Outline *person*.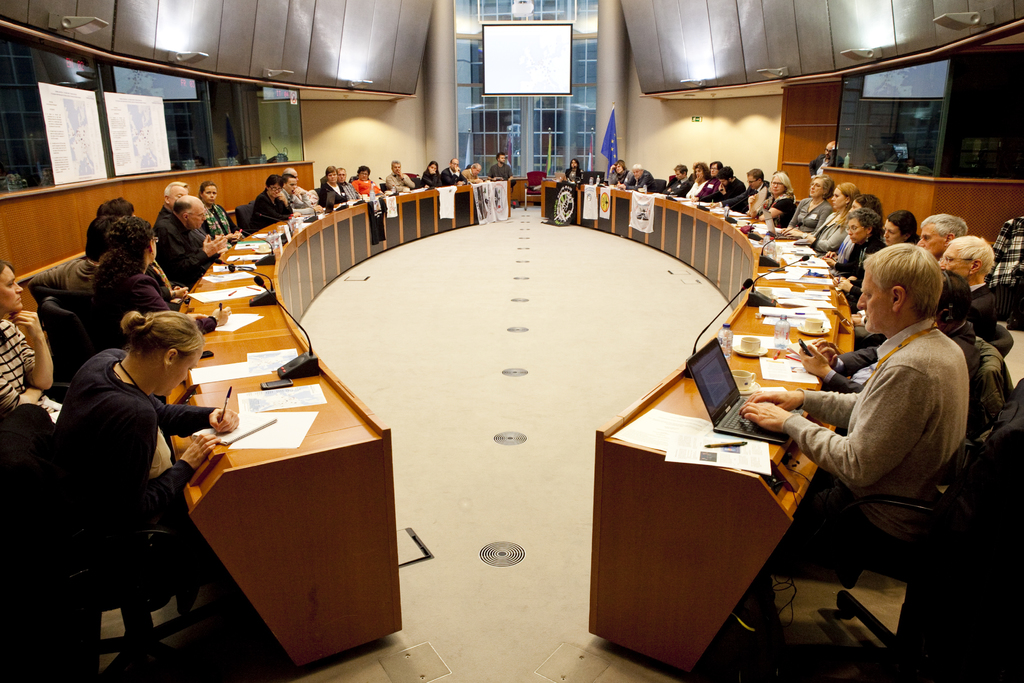
Outline: bbox=[56, 276, 229, 664].
